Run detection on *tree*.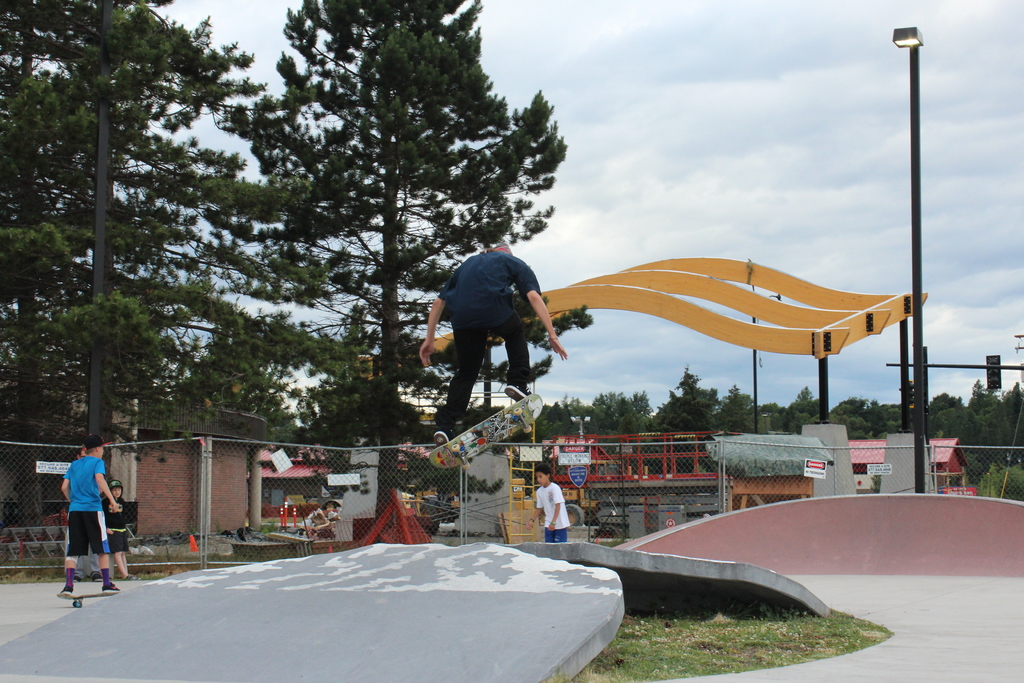
Result: left=568, top=393, right=619, bottom=441.
